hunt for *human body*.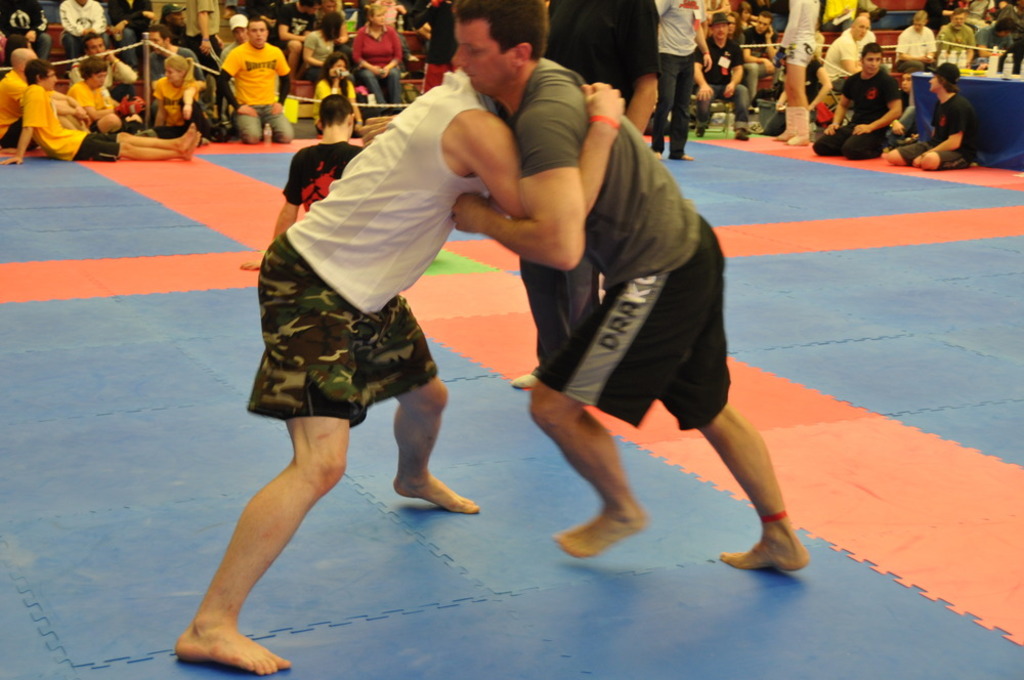
Hunted down at crop(823, 12, 867, 155).
